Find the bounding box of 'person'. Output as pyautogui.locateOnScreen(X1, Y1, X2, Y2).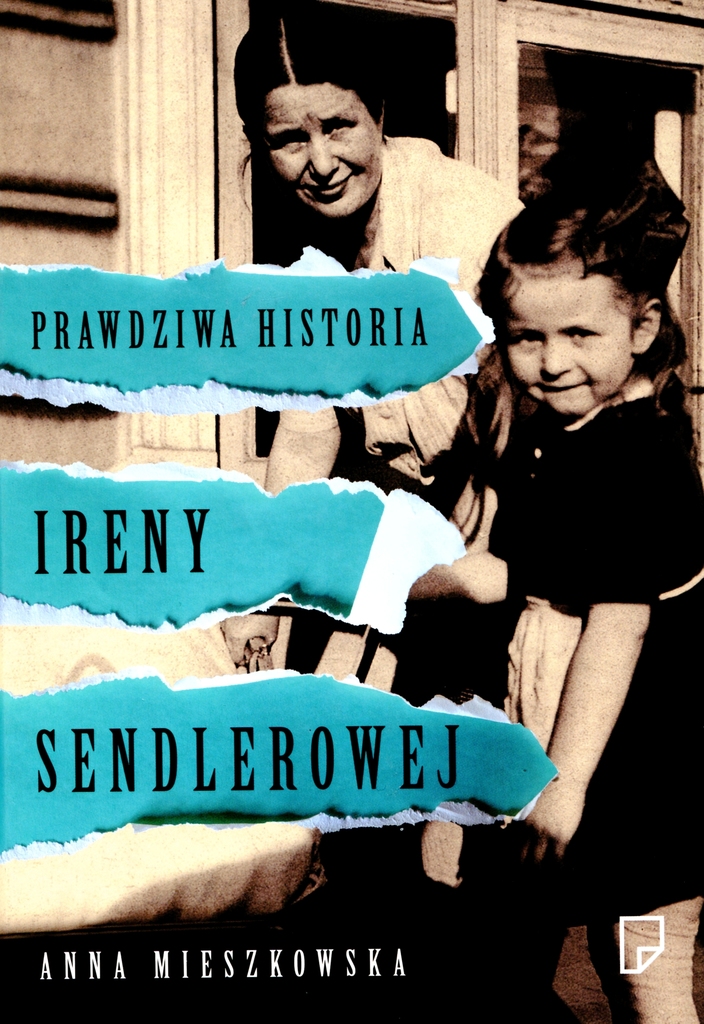
pyautogui.locateOnScreen(213, 13, 530, 712).
